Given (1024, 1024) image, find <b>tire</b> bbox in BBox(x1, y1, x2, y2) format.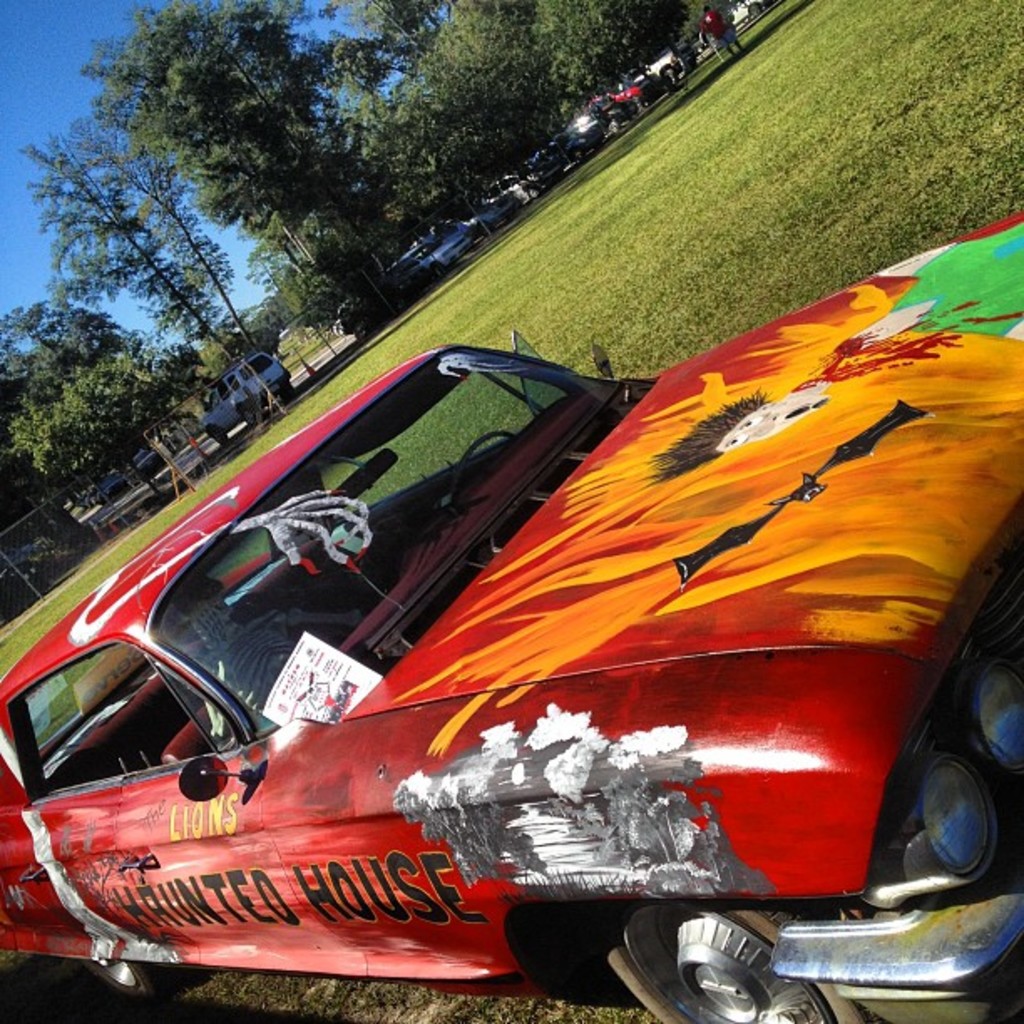
BBox(599, 900, 882, 1022).
